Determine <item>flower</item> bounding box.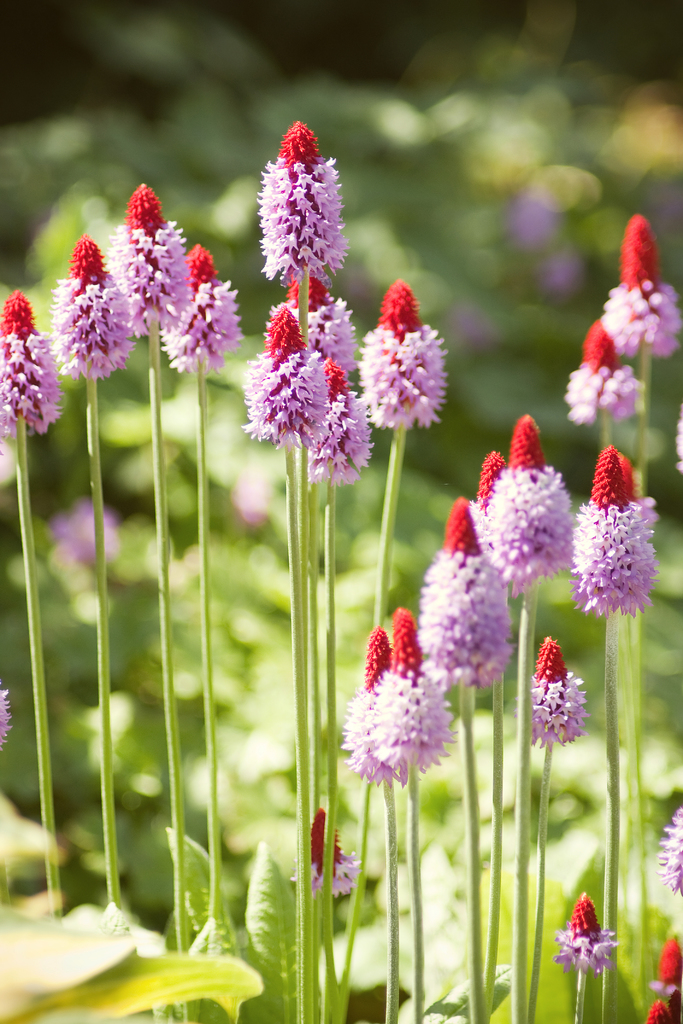
Determined: box(242, 299, 322, 449).
